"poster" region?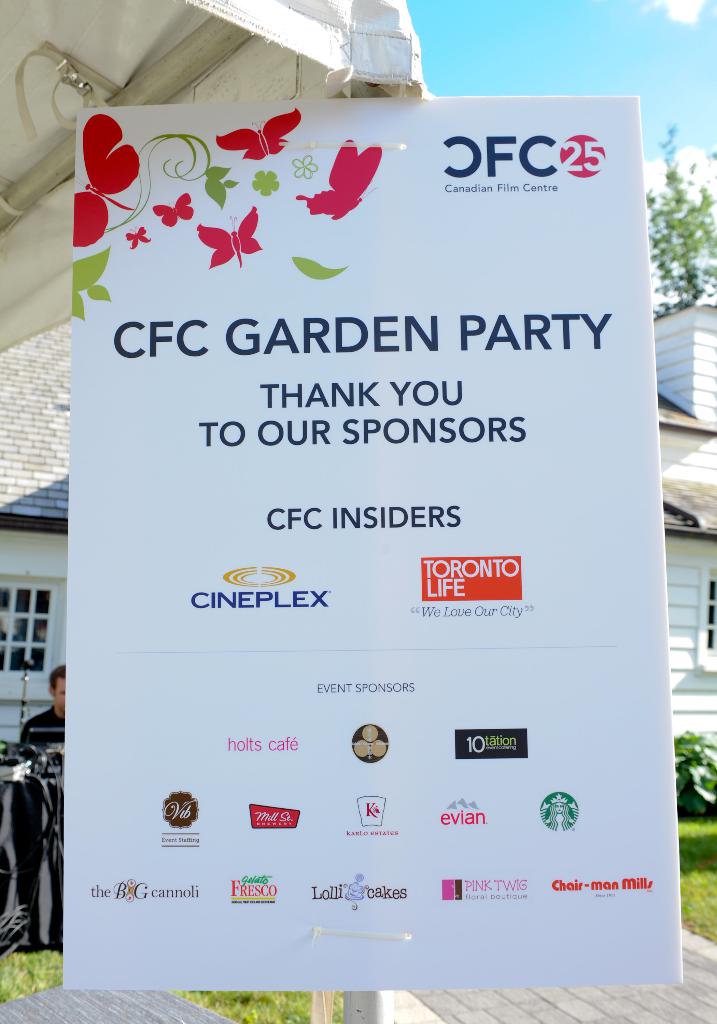
region(61, 97, 684, 989)
